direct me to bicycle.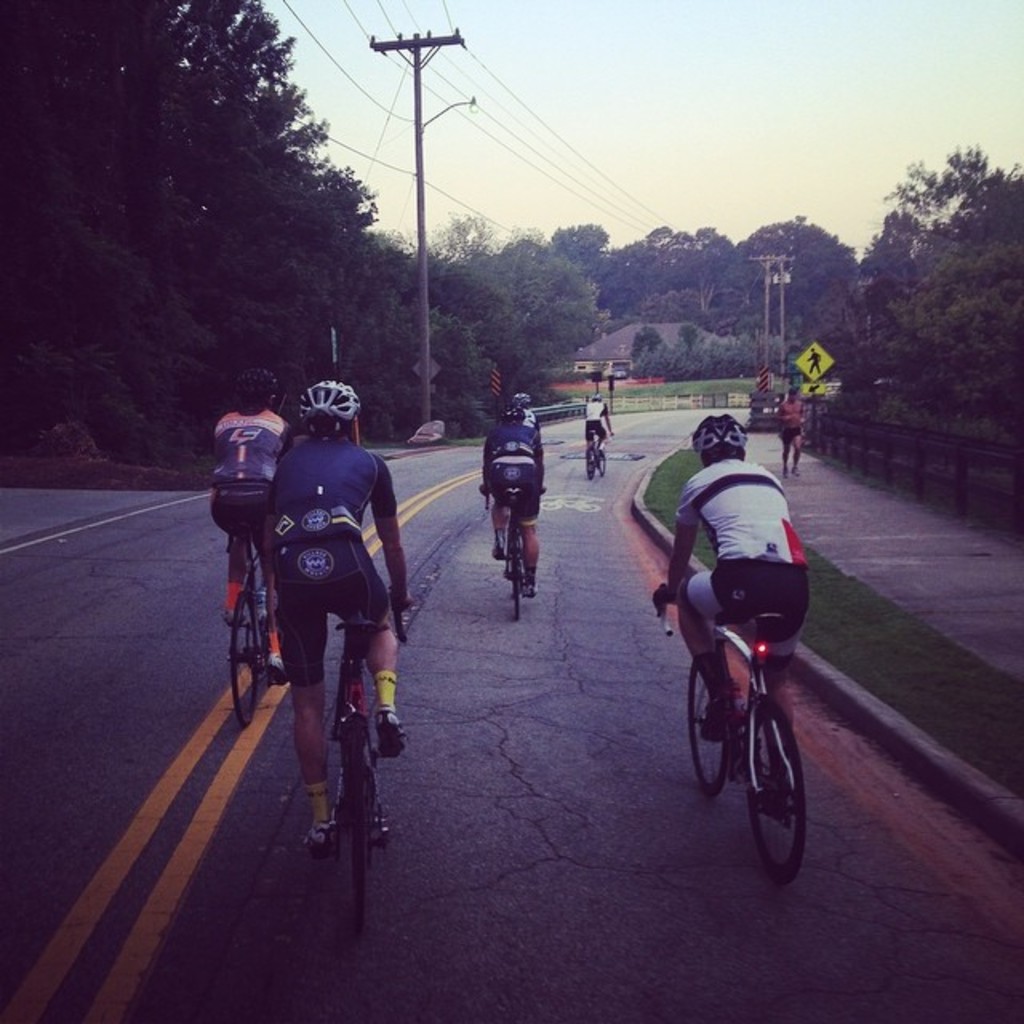
Direction: (left=480, top=482, right=544, bottom=624).
